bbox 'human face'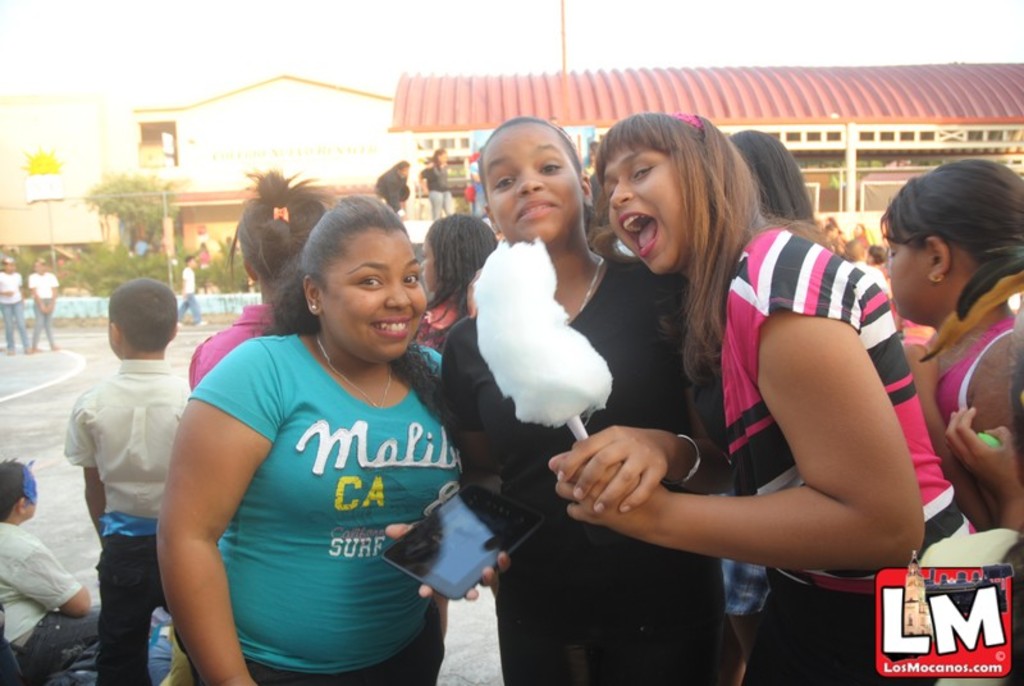
884/221/928/320
